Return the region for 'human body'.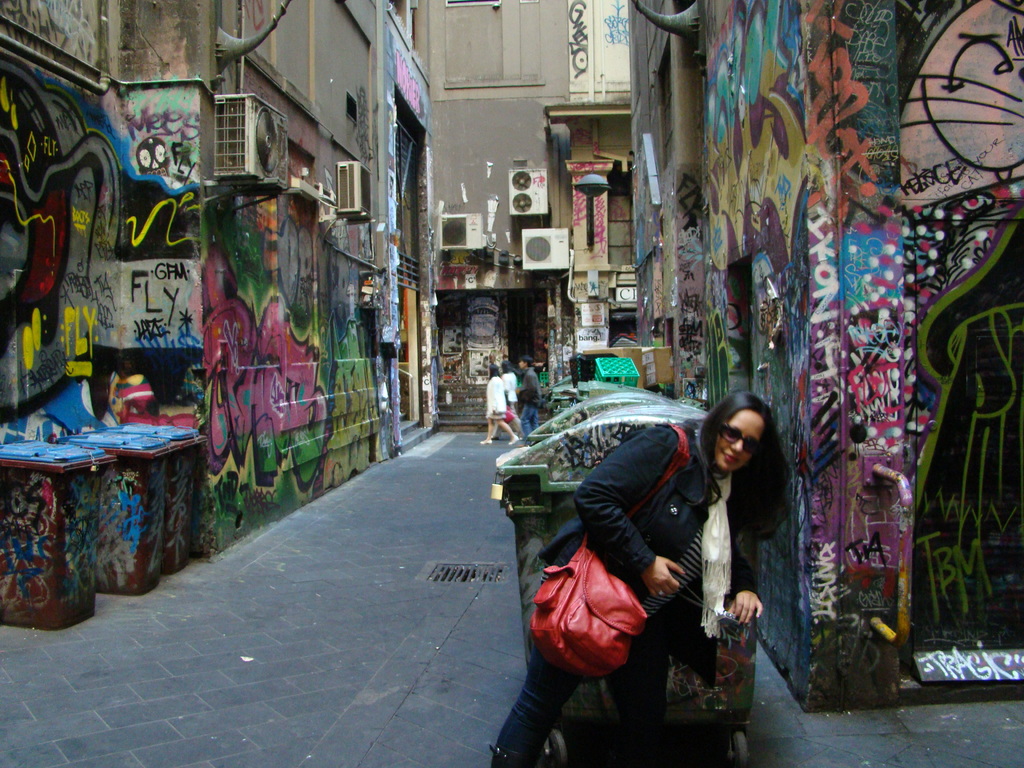
detection(488, 391, 792, 767).
